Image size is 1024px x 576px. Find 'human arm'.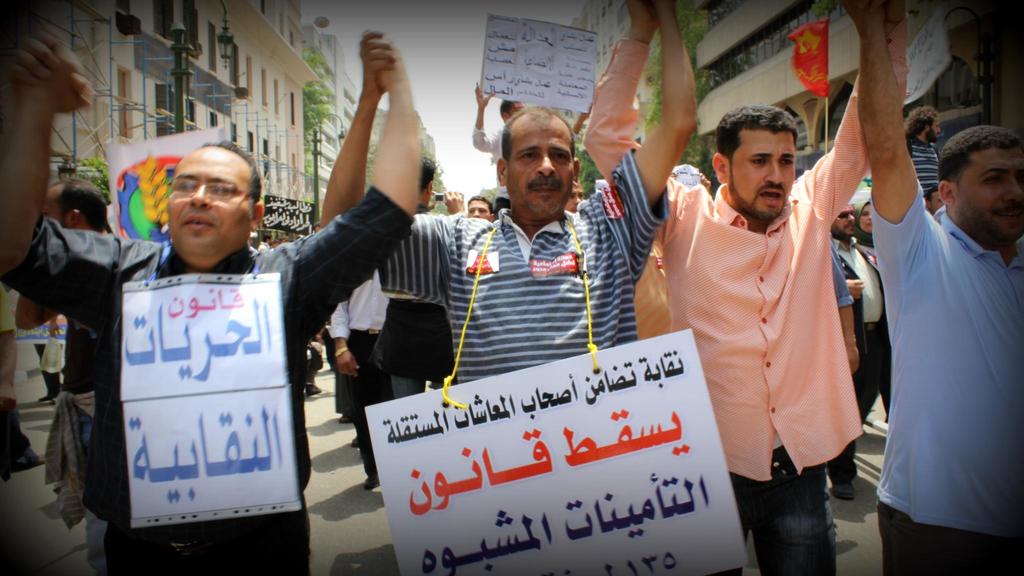
[846,270,863,296].
